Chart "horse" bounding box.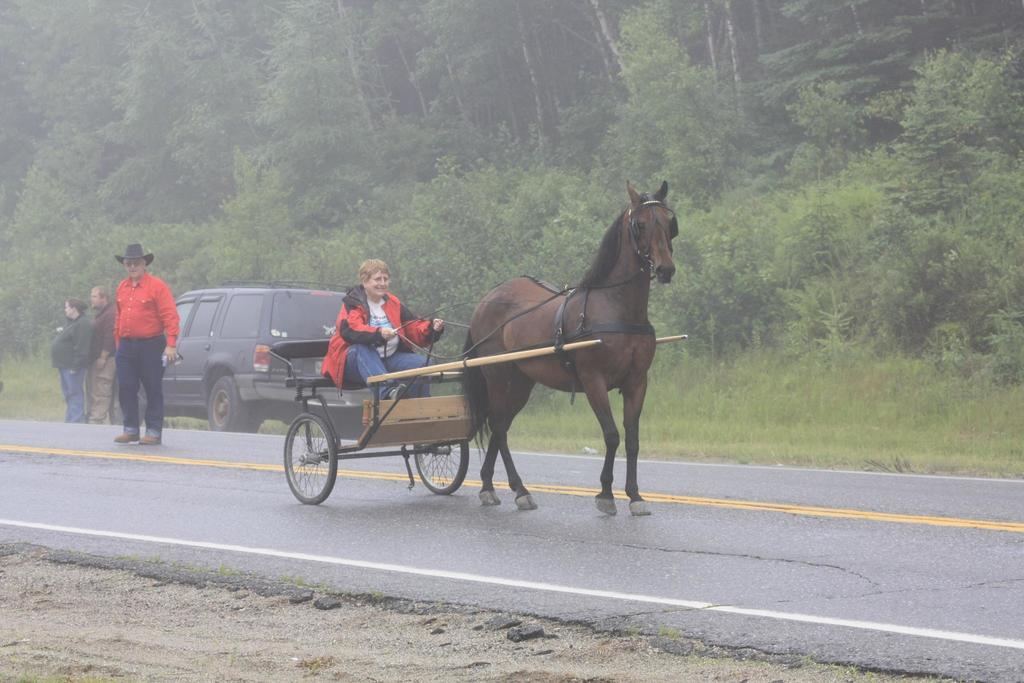
Charted: <region>456, 177, 675, 516</region>.
